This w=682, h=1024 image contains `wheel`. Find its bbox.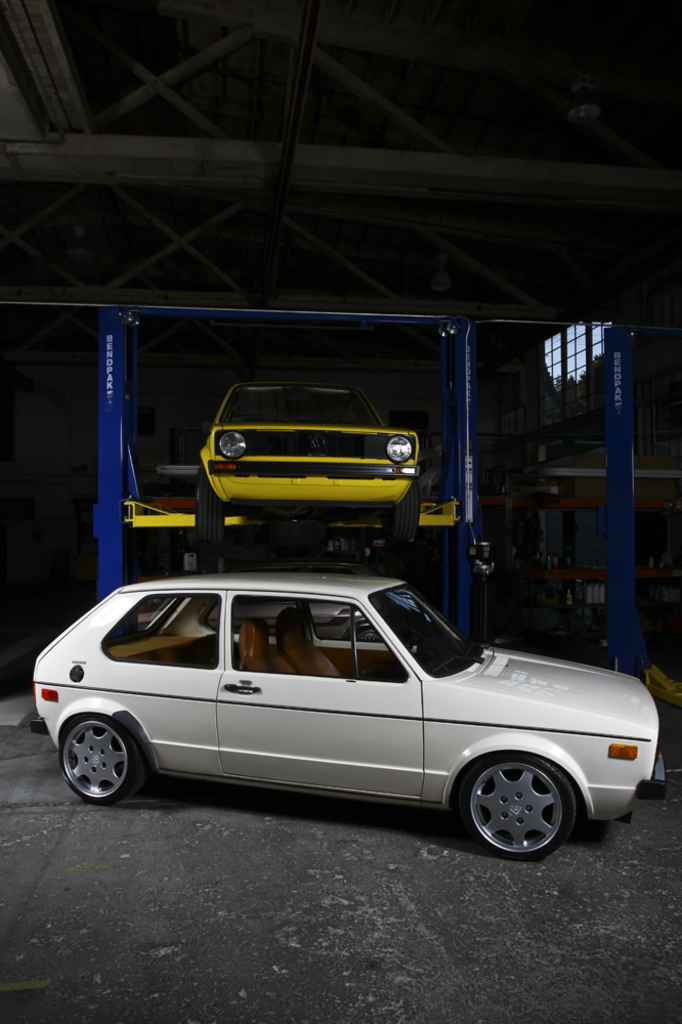
460,757,576,865.
